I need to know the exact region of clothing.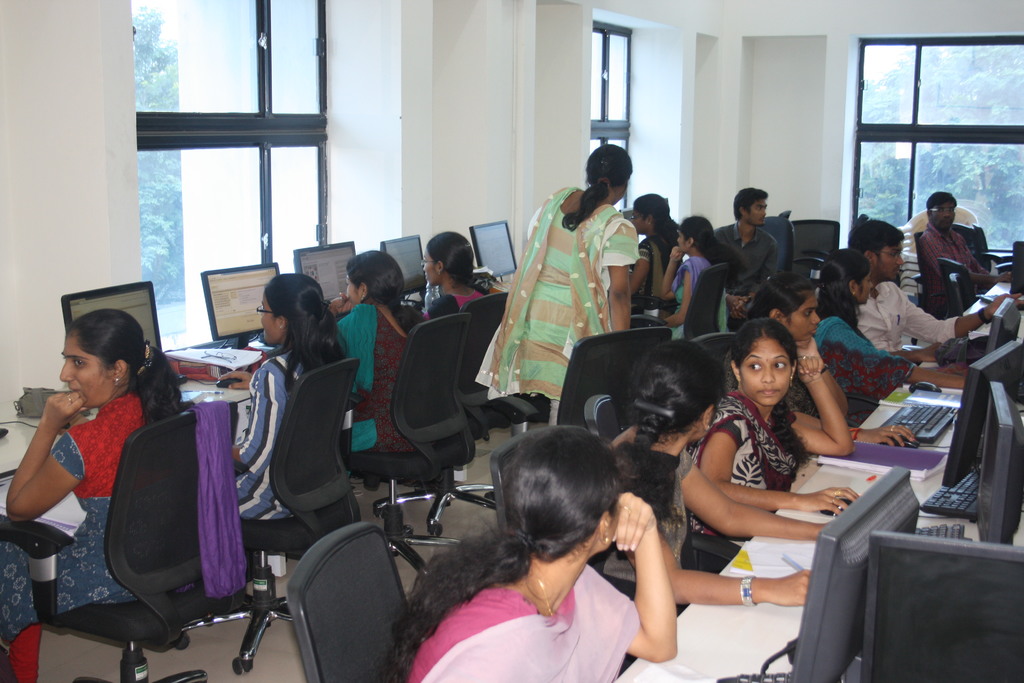
Region: left=467, top=186, right=634, bottom=425.
